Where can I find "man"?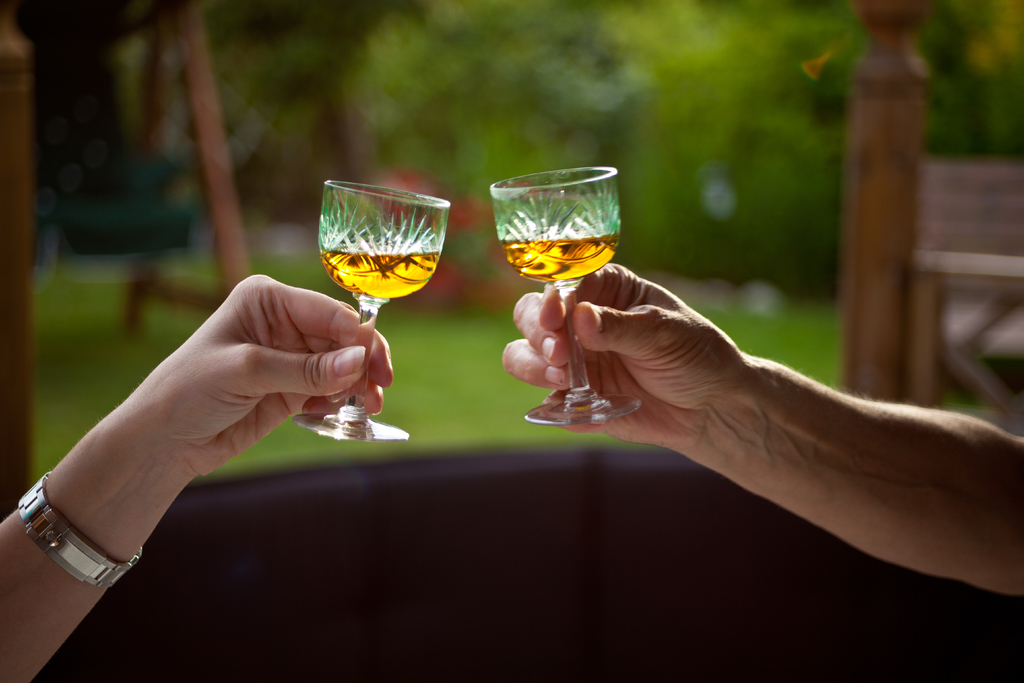
You can find it at select_region(502, 263, 1023, 598).
